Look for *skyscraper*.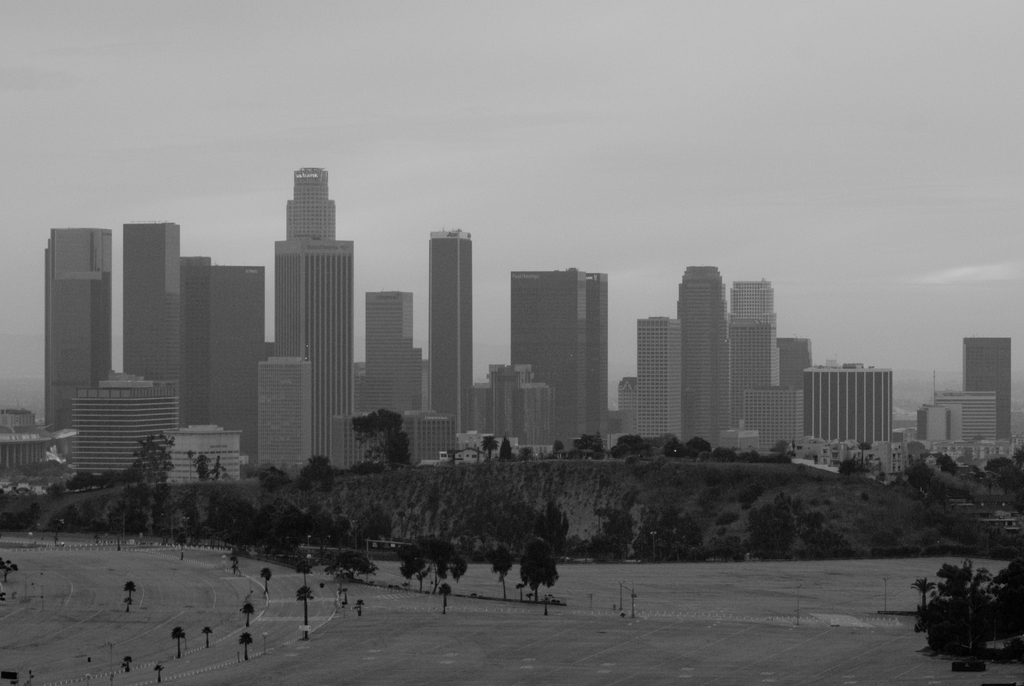
Found: pyautogui.locateOnScreen(724, 279, 780, 455).
